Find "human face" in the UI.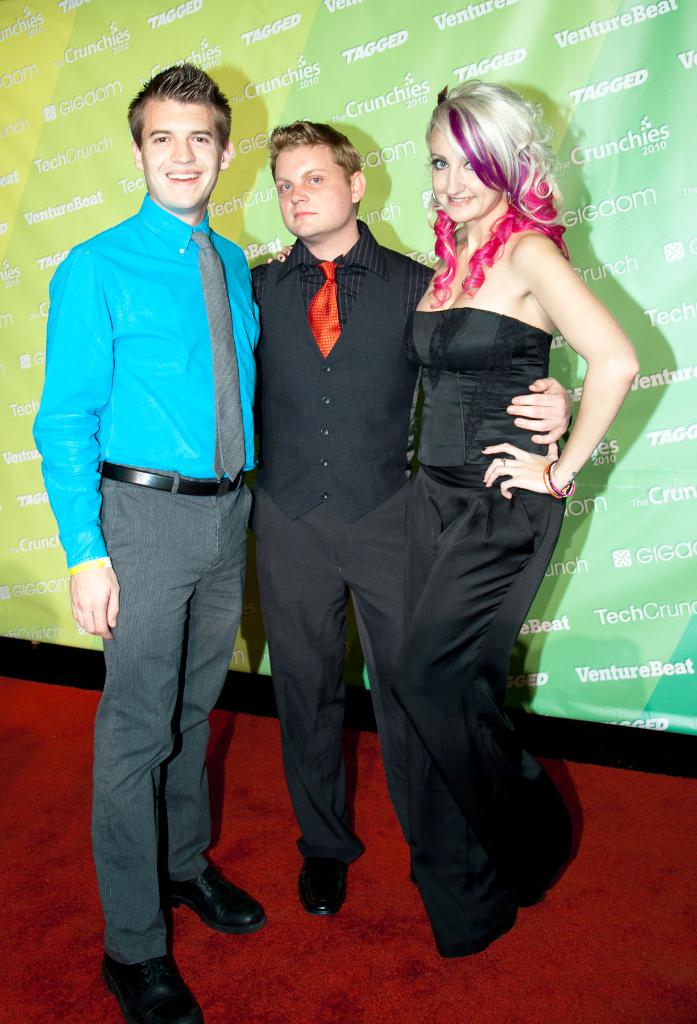
UI element at l=137, t=92, r=223, b=211.
